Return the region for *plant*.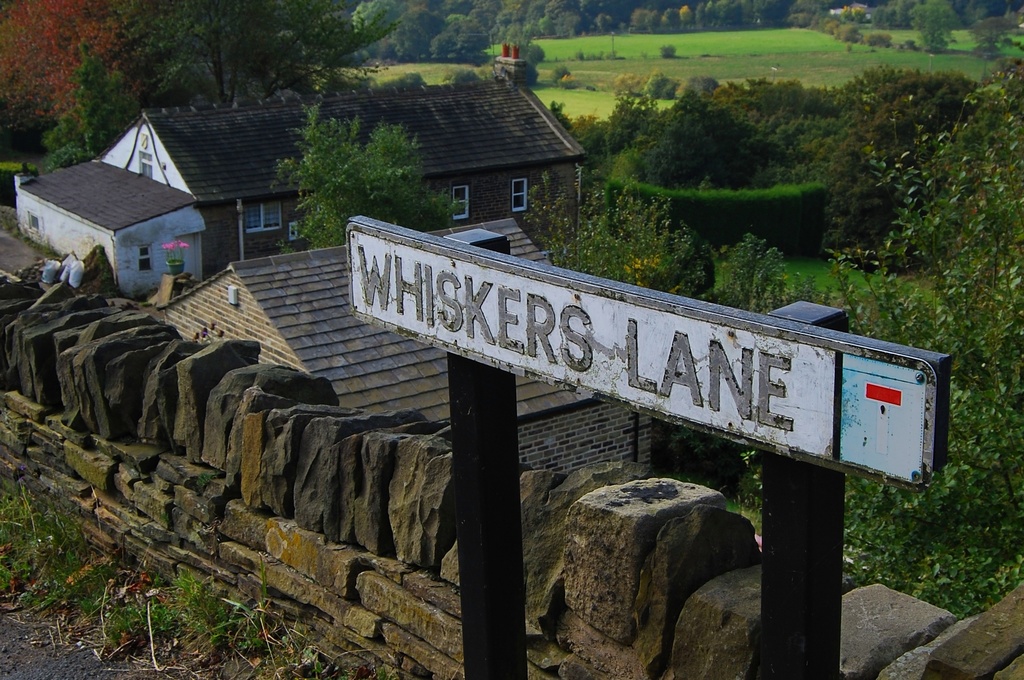
BBox(374, 659, 401, 679).
